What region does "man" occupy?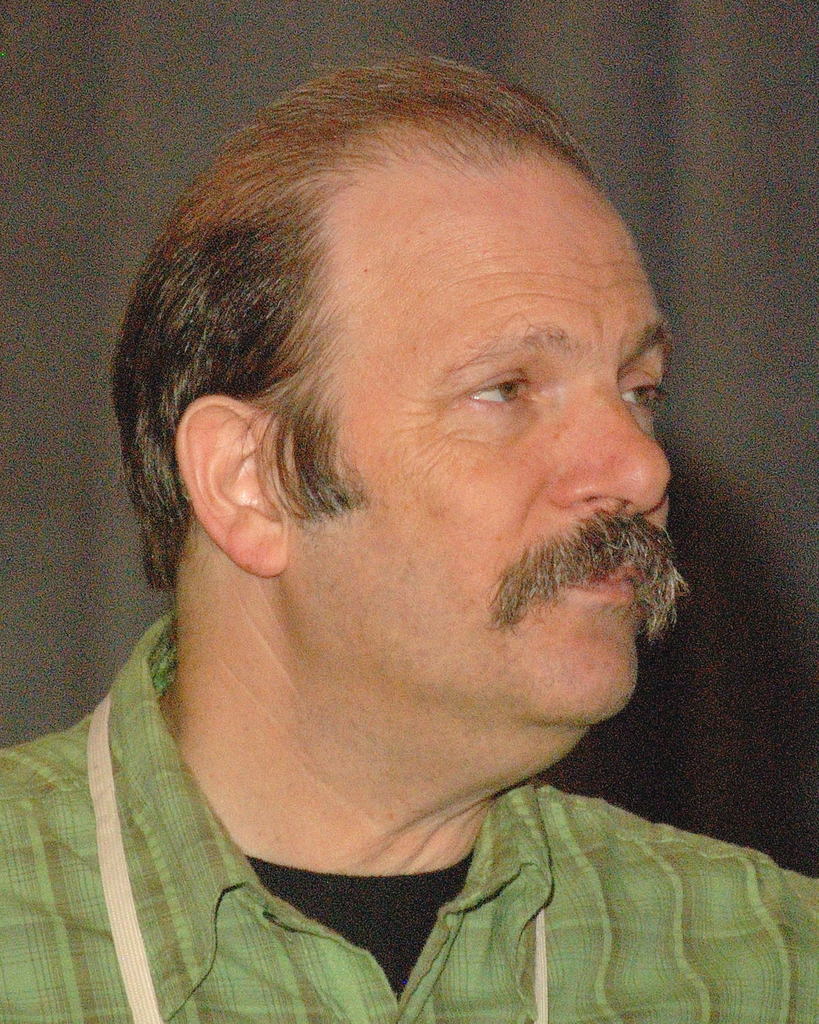
locate(20, 73, 799, 1007).
